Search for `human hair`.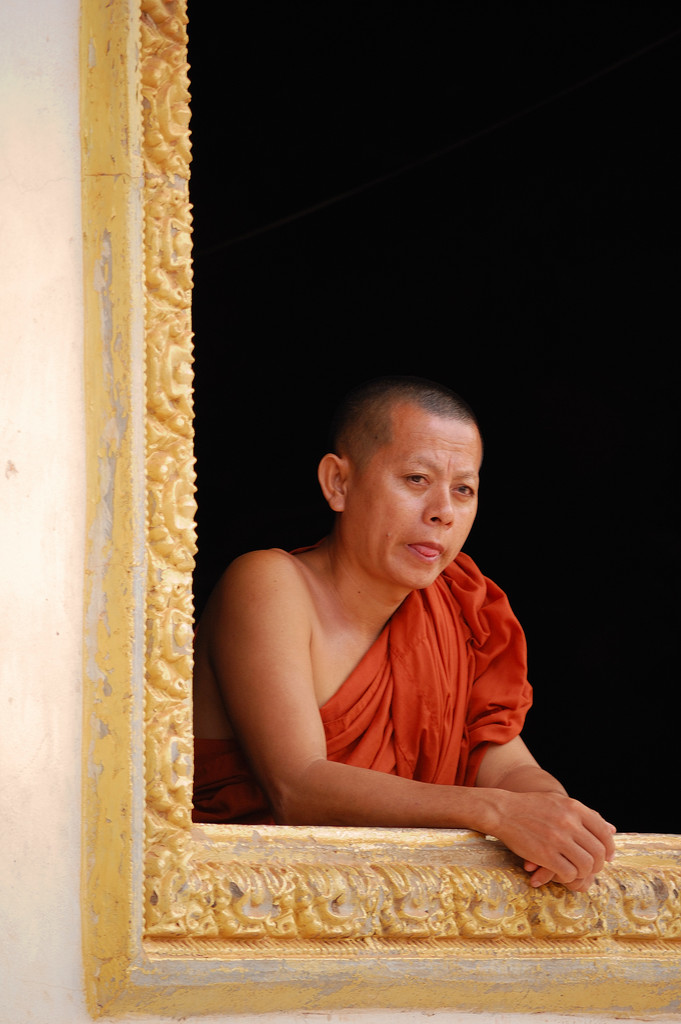
Found at 335 388 477 507.
